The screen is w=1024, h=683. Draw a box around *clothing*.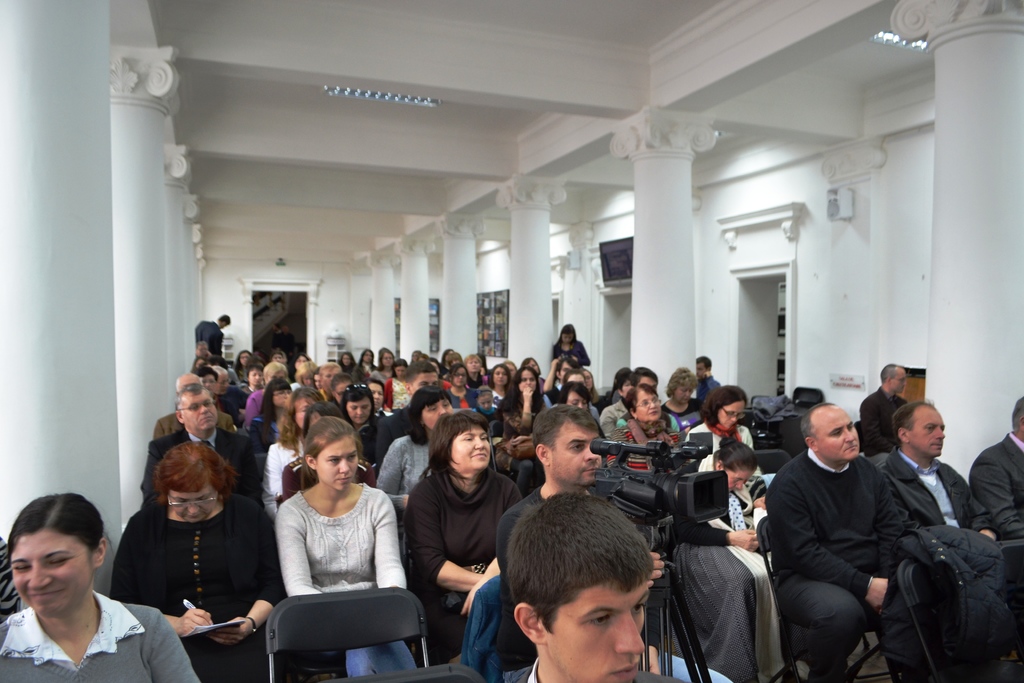
left=968, top=426, right=1023, bottom=541.
